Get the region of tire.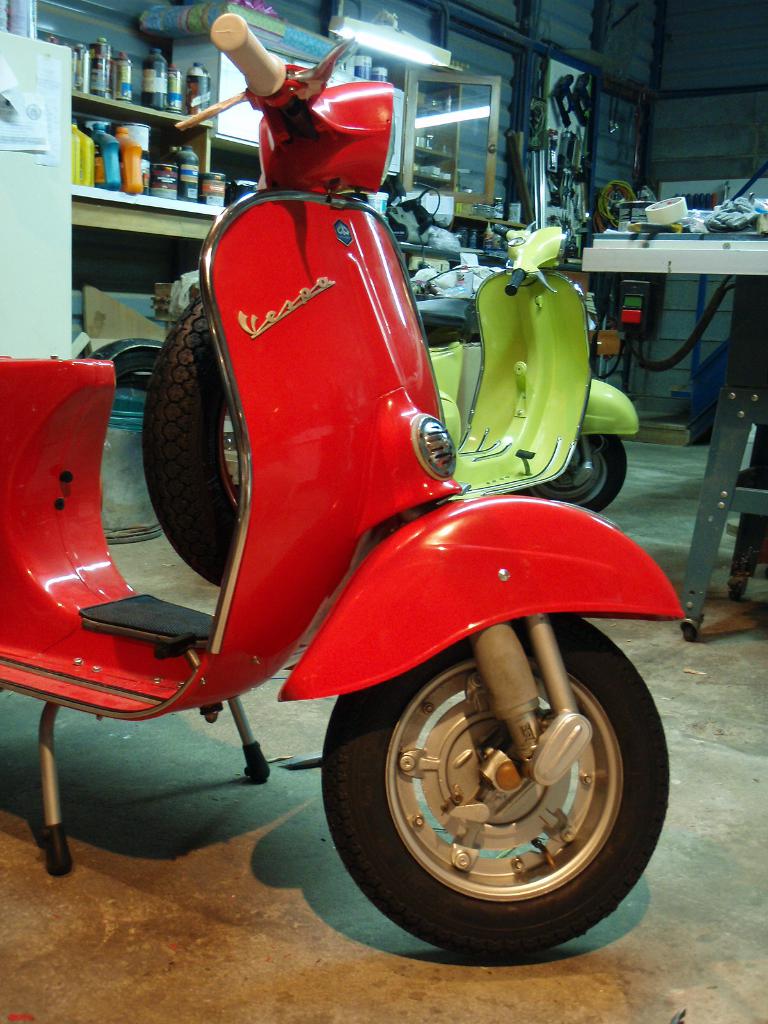
bbox=(328, 614, 669, 952).
